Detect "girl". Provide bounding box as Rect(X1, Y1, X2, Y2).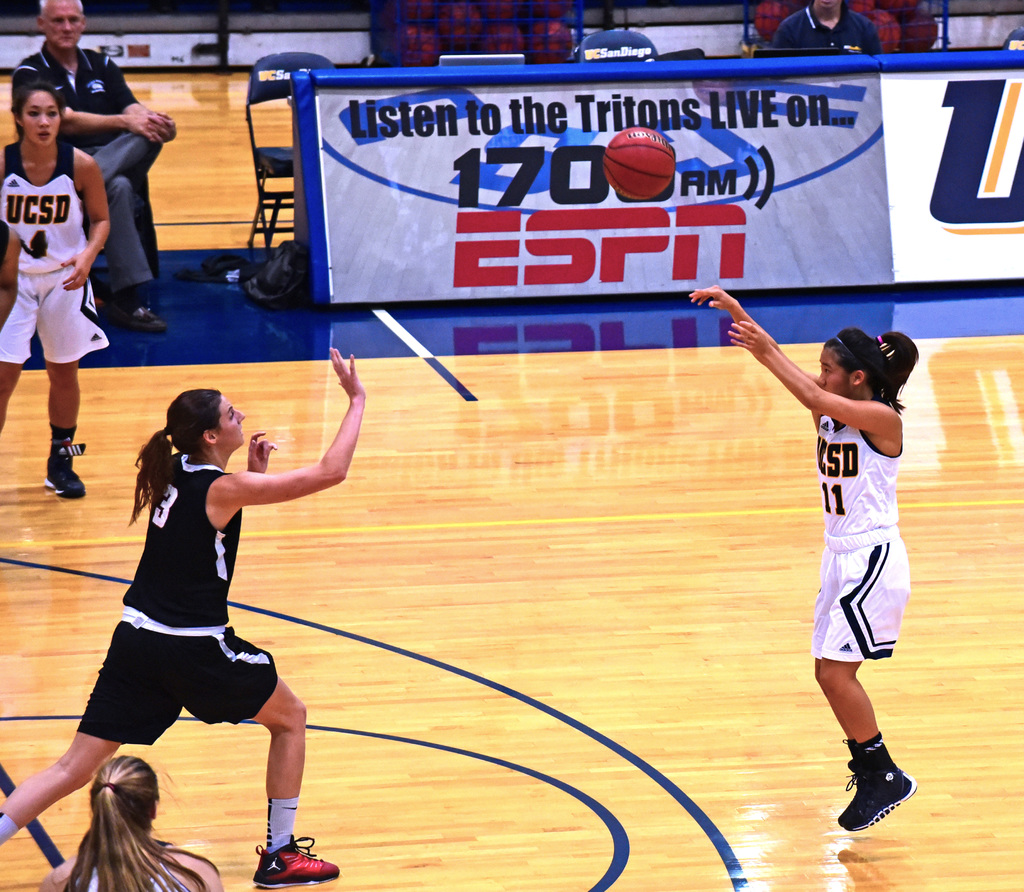
Rect(0, 348, 368, 889).
